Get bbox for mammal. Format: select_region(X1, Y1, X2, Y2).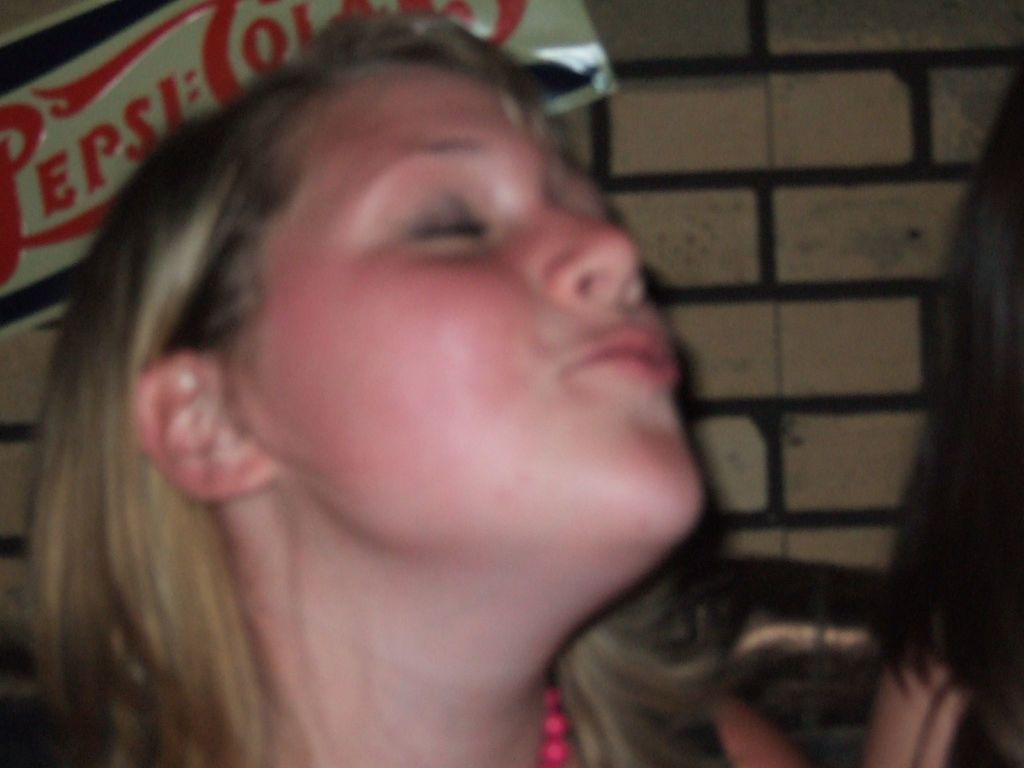
select_region(858, 67, 1023, 767).
